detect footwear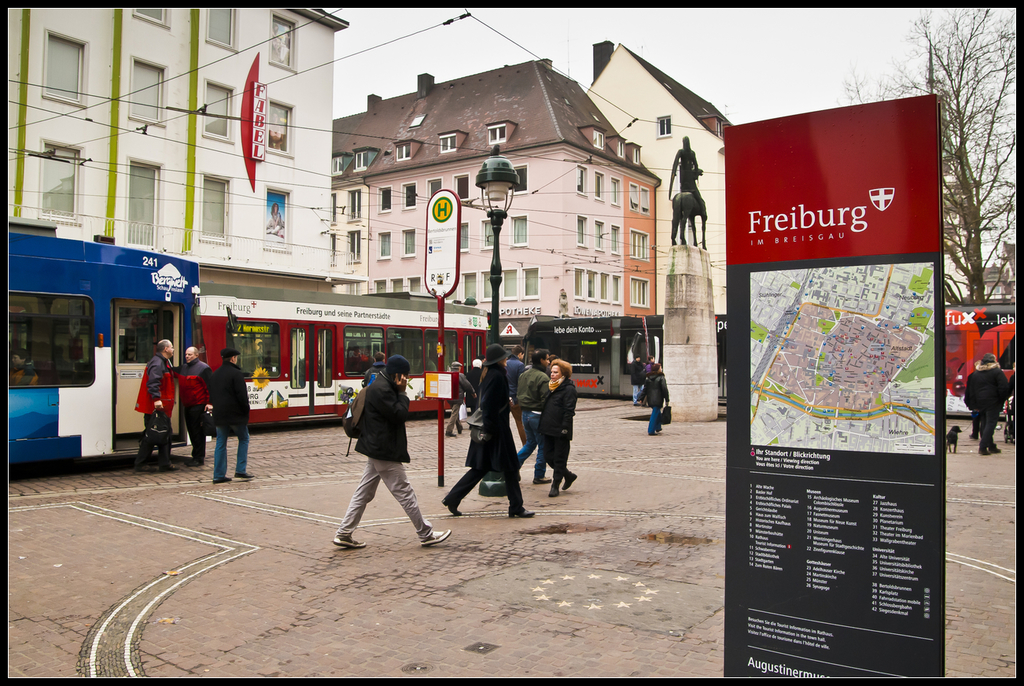
x1=418 y1=529 x2=450 y2=548
